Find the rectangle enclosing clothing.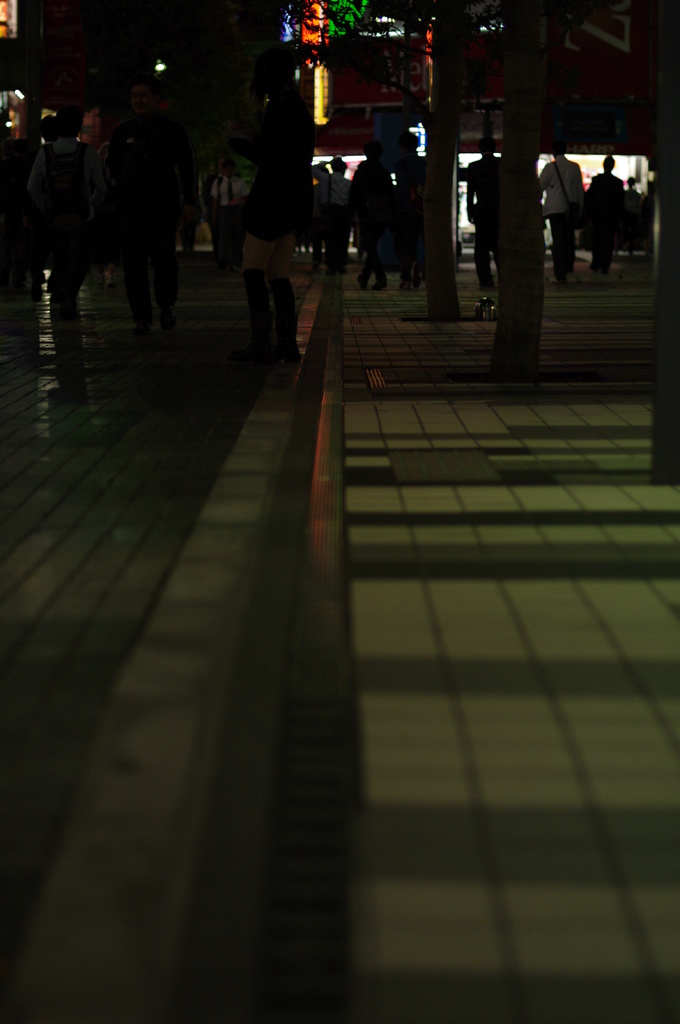
left=233, top=63, right=329, bottom=263.
